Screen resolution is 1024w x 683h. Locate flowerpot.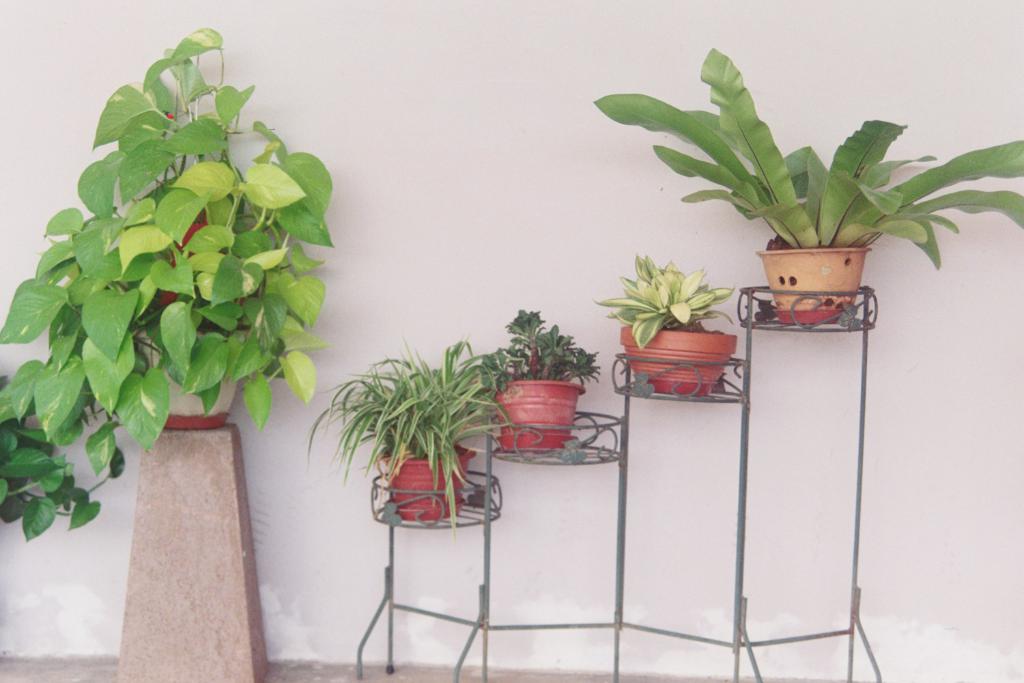
select_region(383, 441, 472, 521).
